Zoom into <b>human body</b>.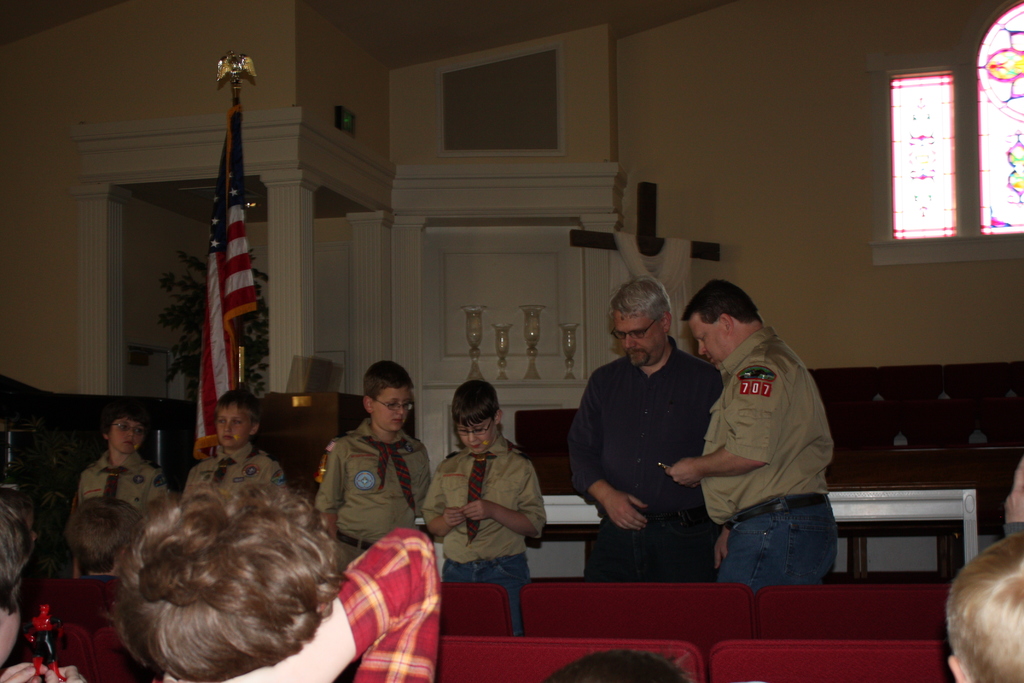
Zoom target: 182 446 289 498.
